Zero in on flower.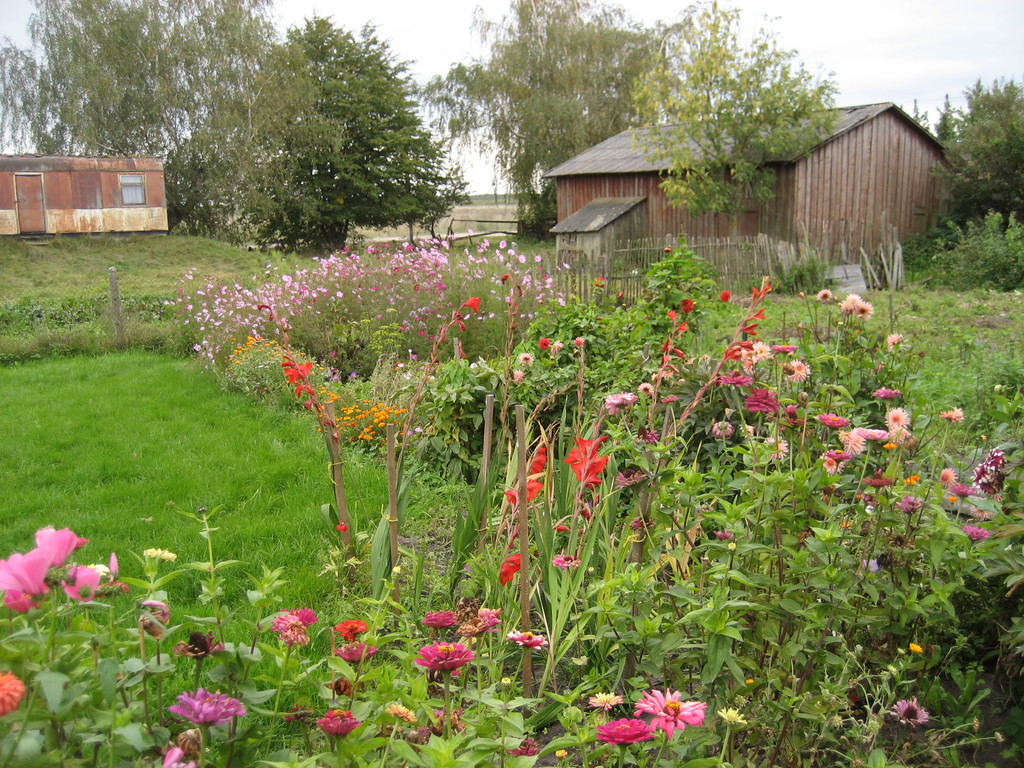
Zeroed in: 721/287/735/304.
